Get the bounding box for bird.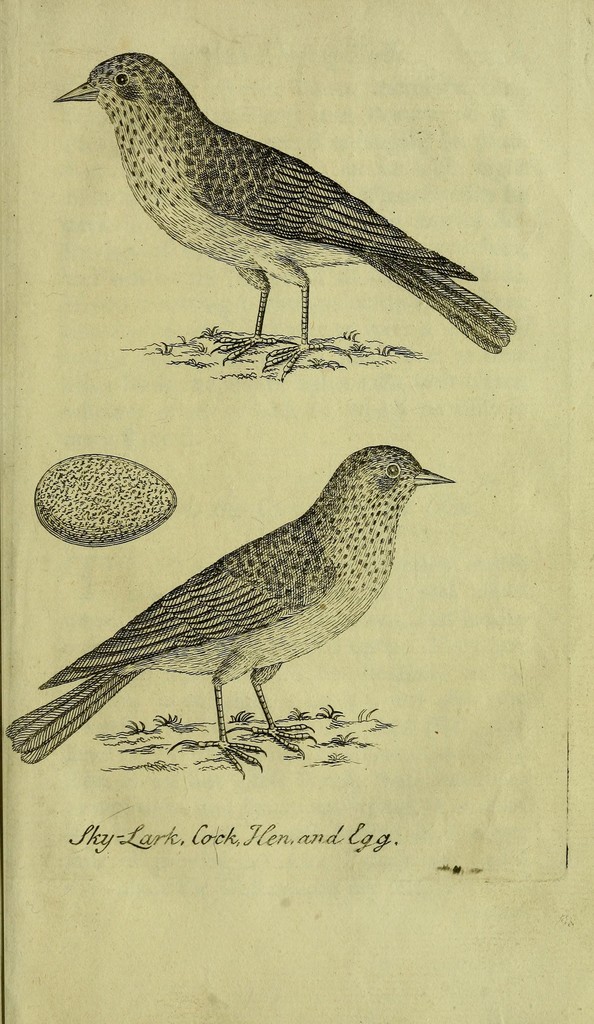
(32, 60, 509, 358).
